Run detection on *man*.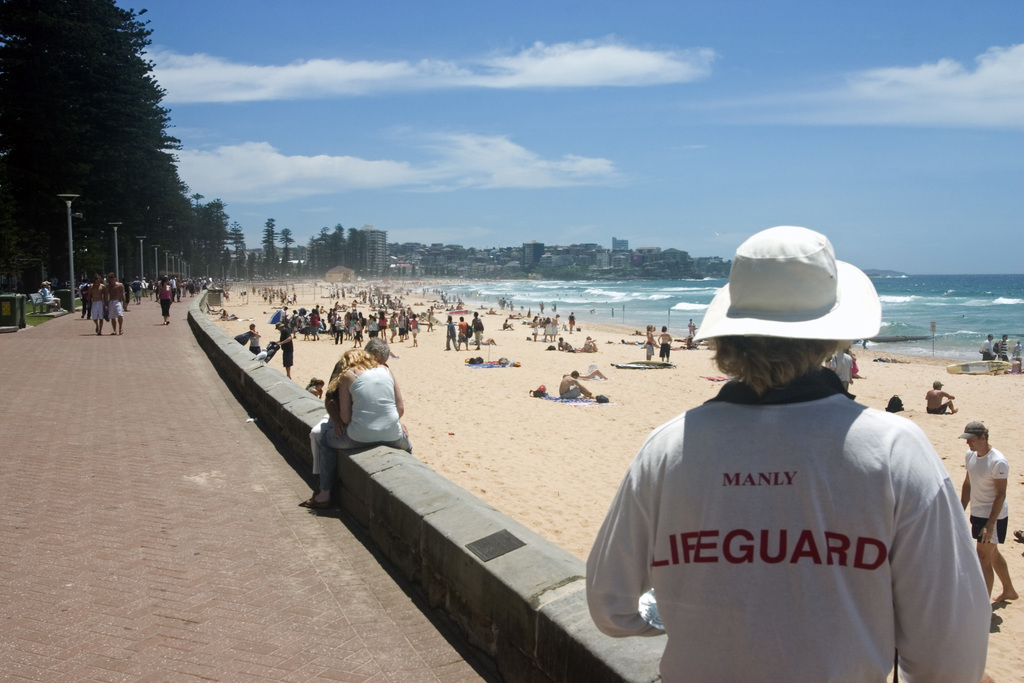
Result: x1=552, y1=313, x2=559, y2=341.
